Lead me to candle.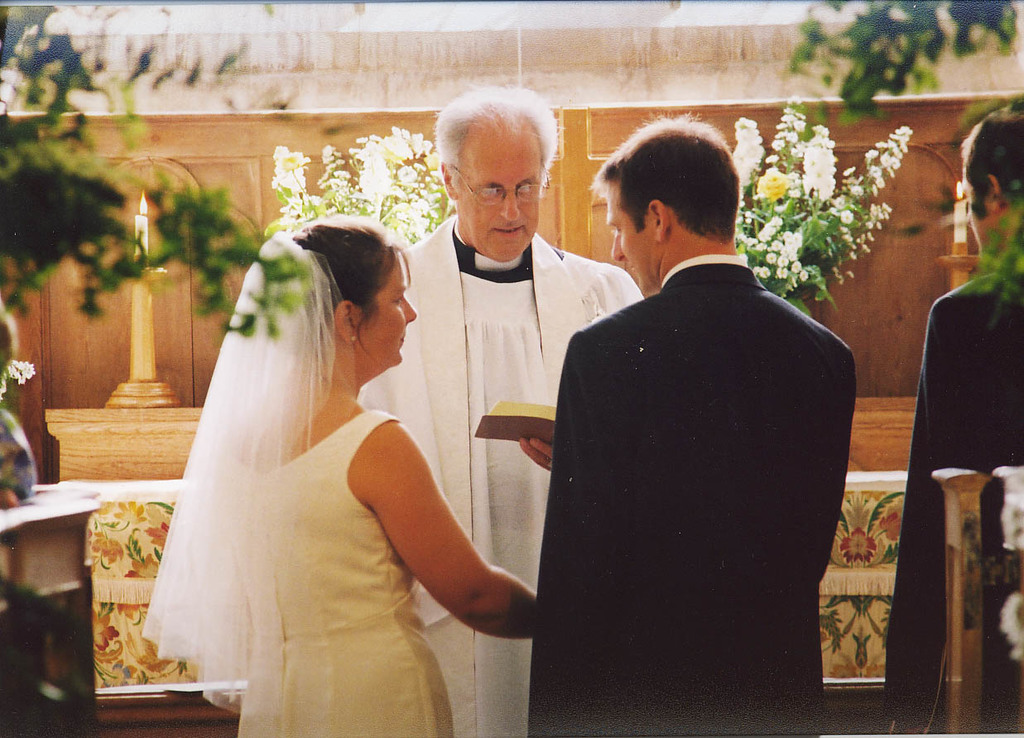
Lead to <bbox>132, 191, 148, 253</bbox>.
